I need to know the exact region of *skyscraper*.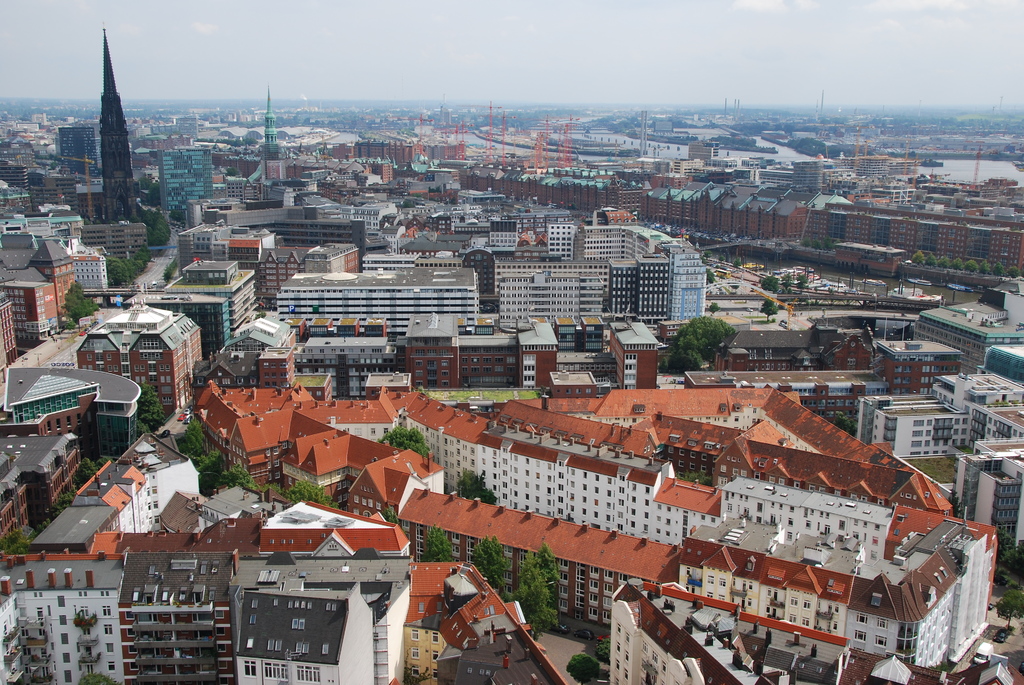
Region: <bbox>193, 382, 315, 488</bbox>.
